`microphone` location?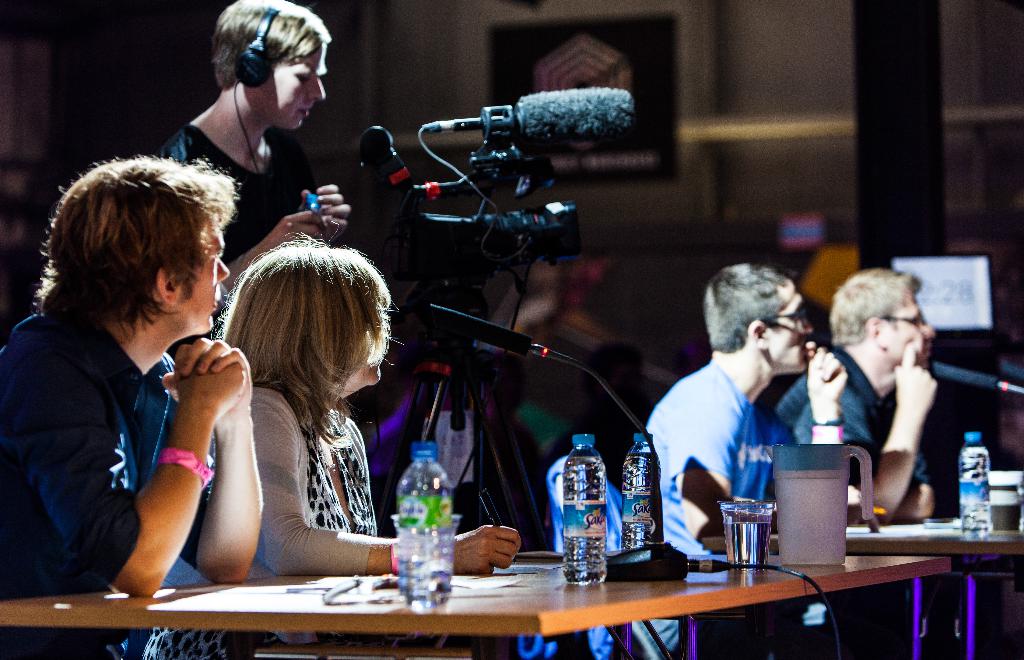
[x1=931, y1=364, x2=1002, y2=390]
